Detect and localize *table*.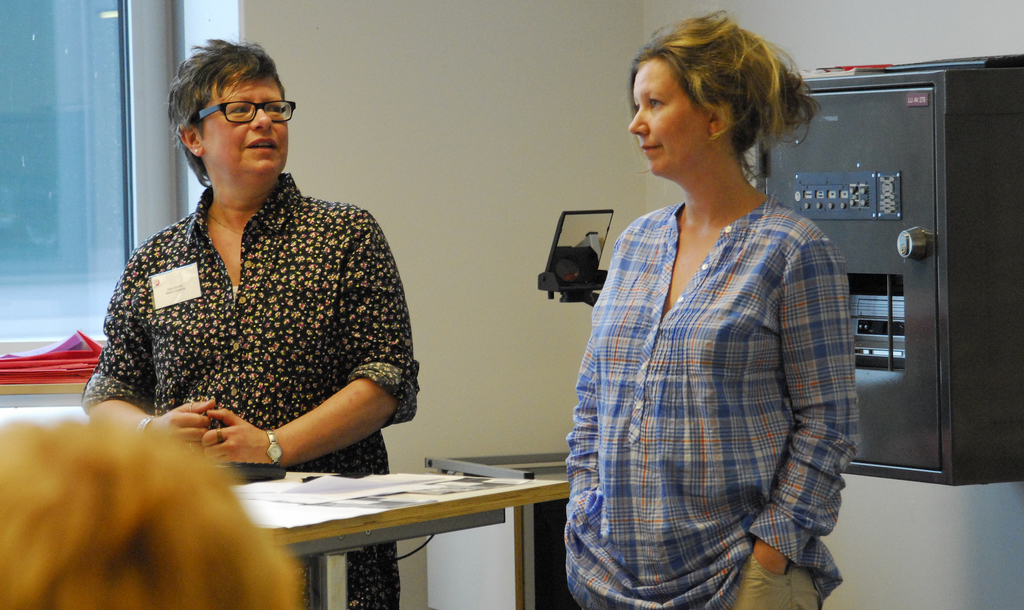
Localized at box(208, 458, 557, 609).
